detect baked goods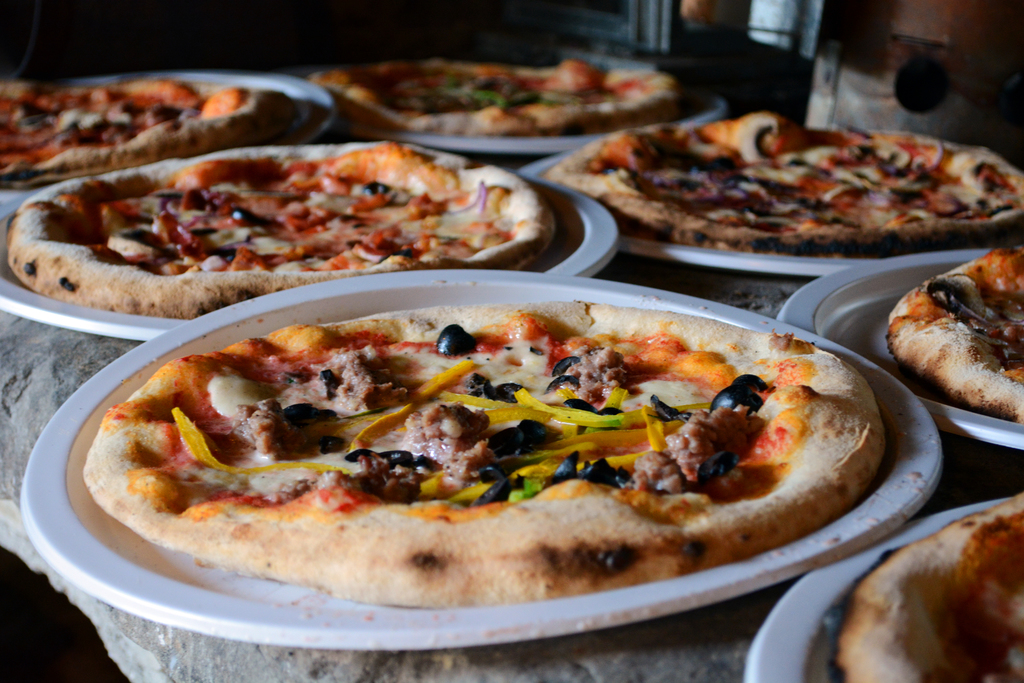
<box>311,56,685,138</box>
